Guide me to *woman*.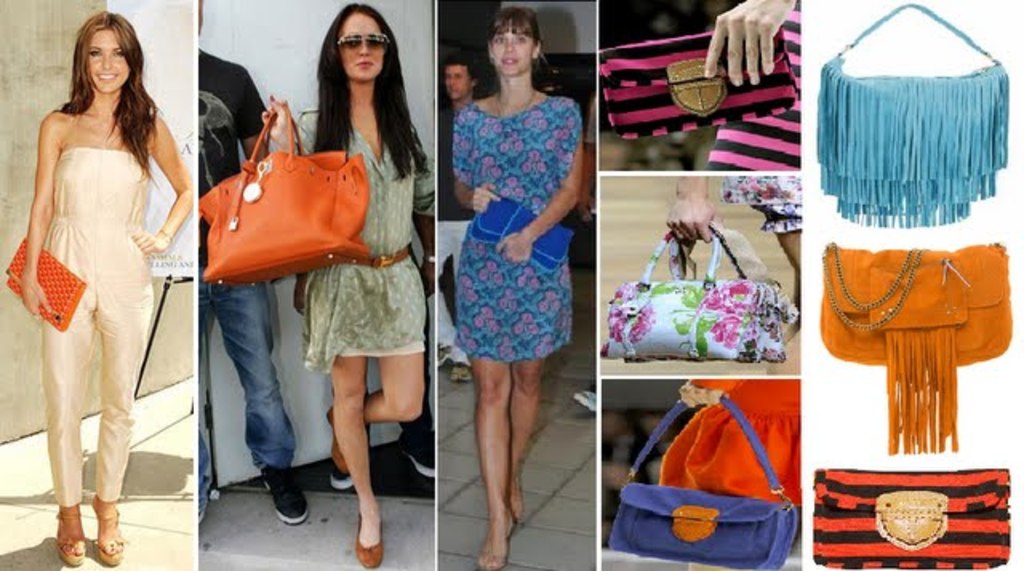
Guidance: (258, 3, 430, 569).
